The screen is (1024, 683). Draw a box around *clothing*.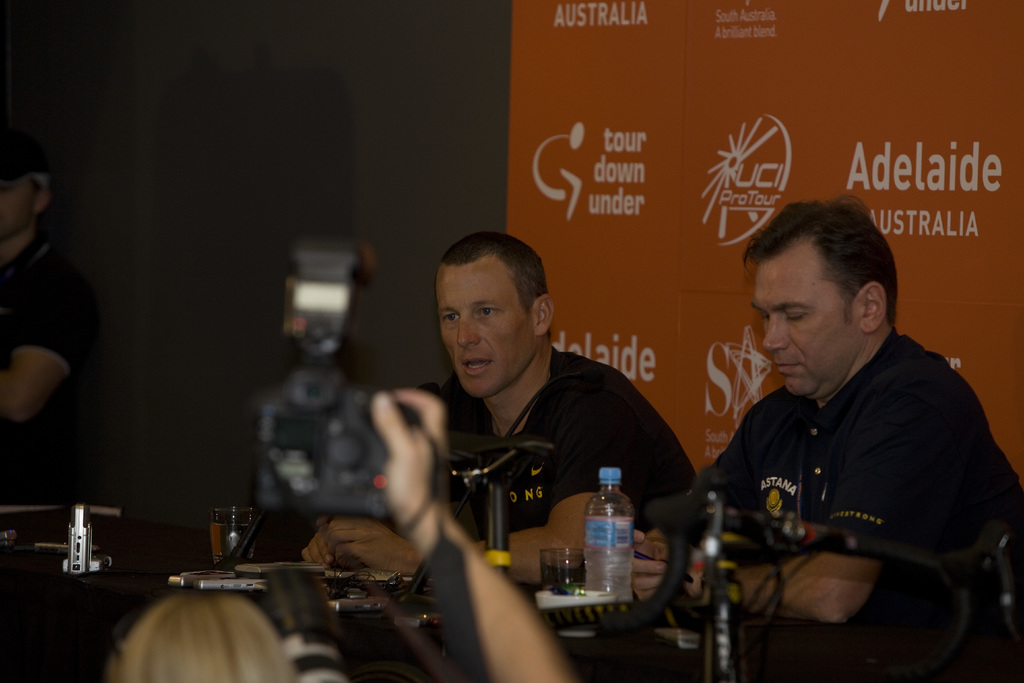
l=685, t=330, r=1023, b=623.
